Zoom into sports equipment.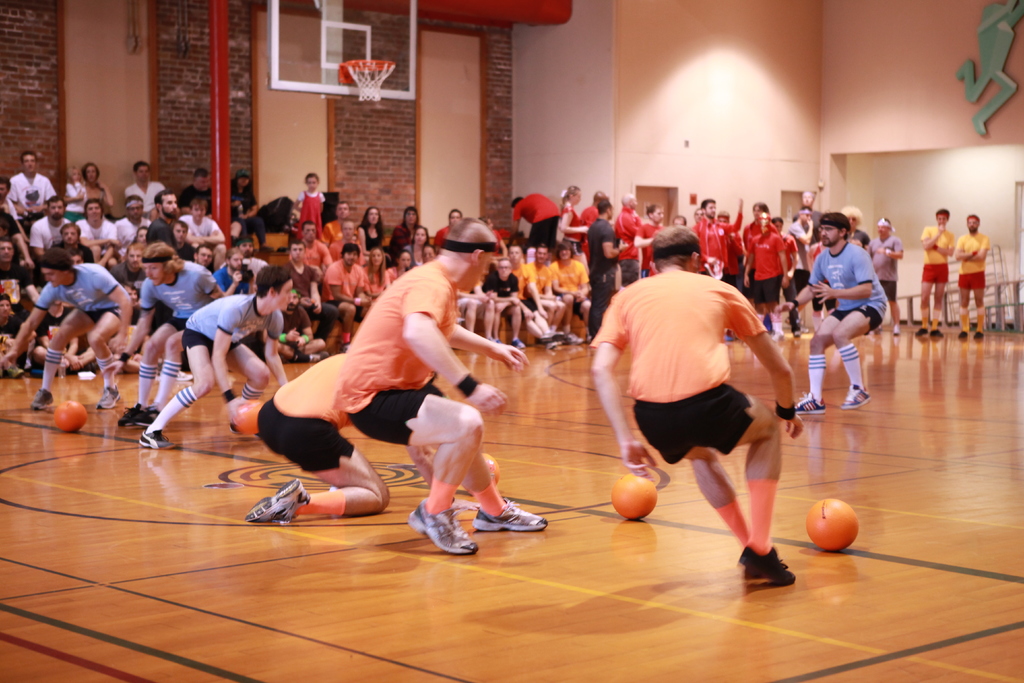
Zoom target: left=465, top=453, right=500, bottom=495.
